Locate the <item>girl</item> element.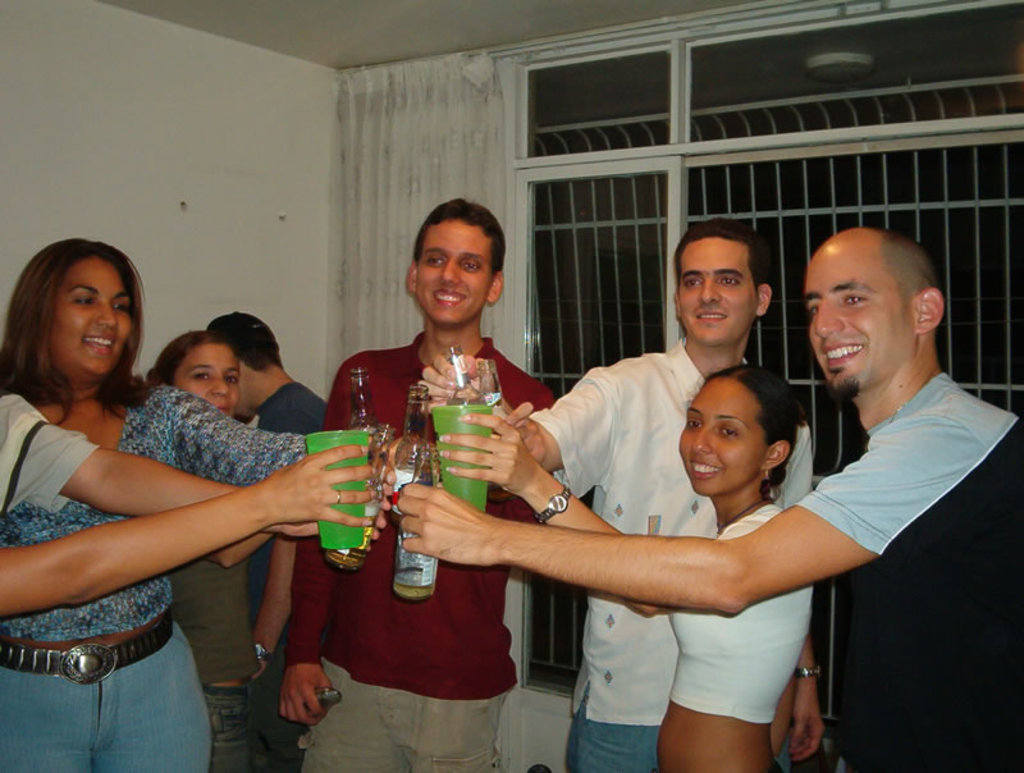
Element bbox: [0, 239, 321, 772].
